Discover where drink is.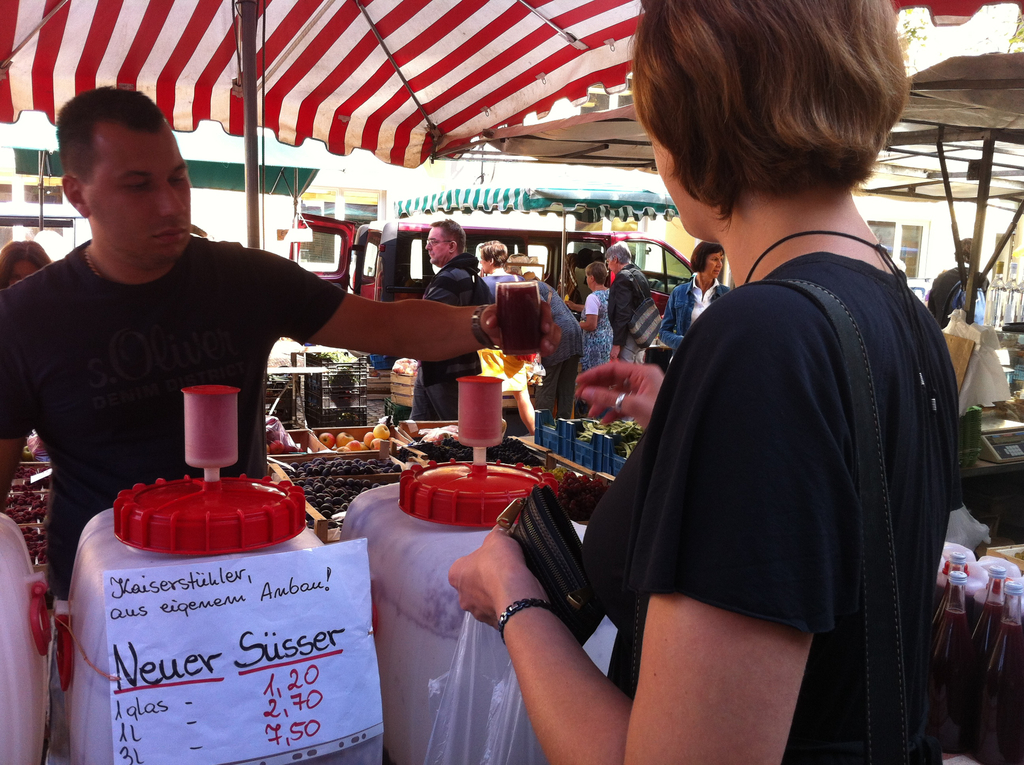
Discovered at l=493, t=284, r=537, b=355.
